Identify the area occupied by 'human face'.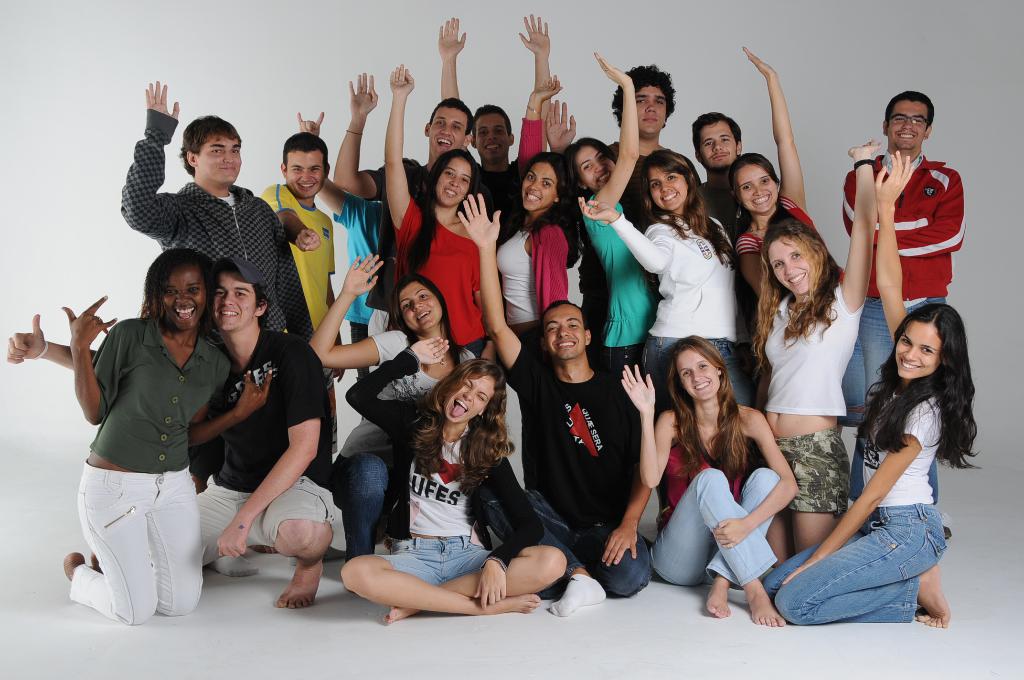
Area: Rect(771, 239, 811, 295).
